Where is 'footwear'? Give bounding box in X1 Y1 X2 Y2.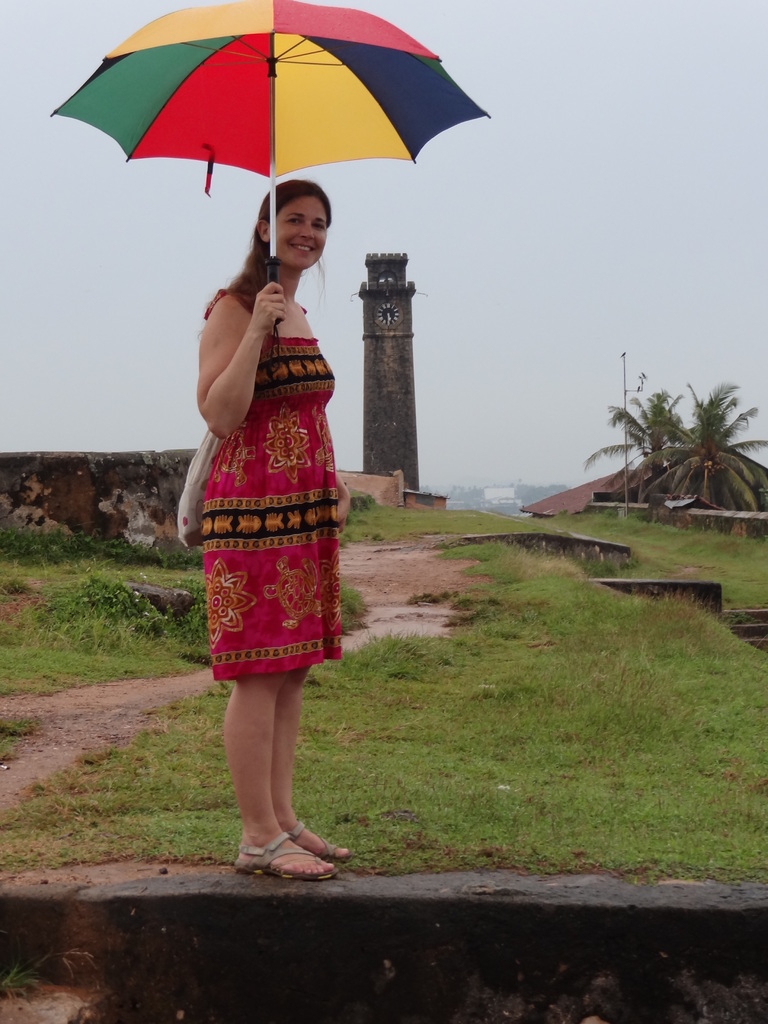
230 810 338 877.
